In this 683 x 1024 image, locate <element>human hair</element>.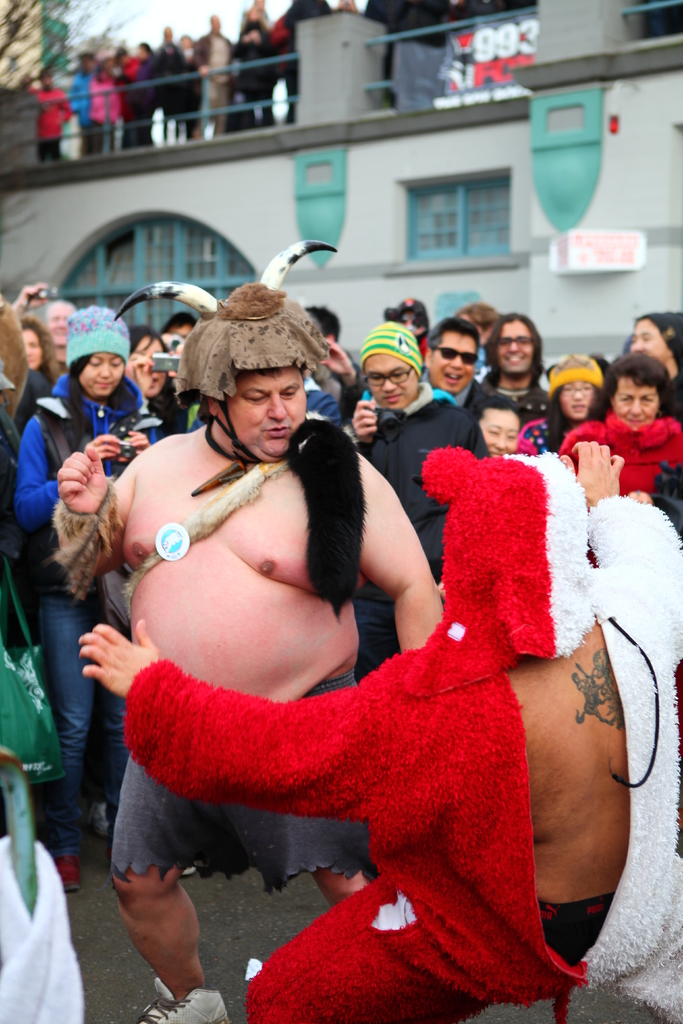
Bounding box: {"x1": 60, "y1": 355, "x2": 120, "y2": 409}.
